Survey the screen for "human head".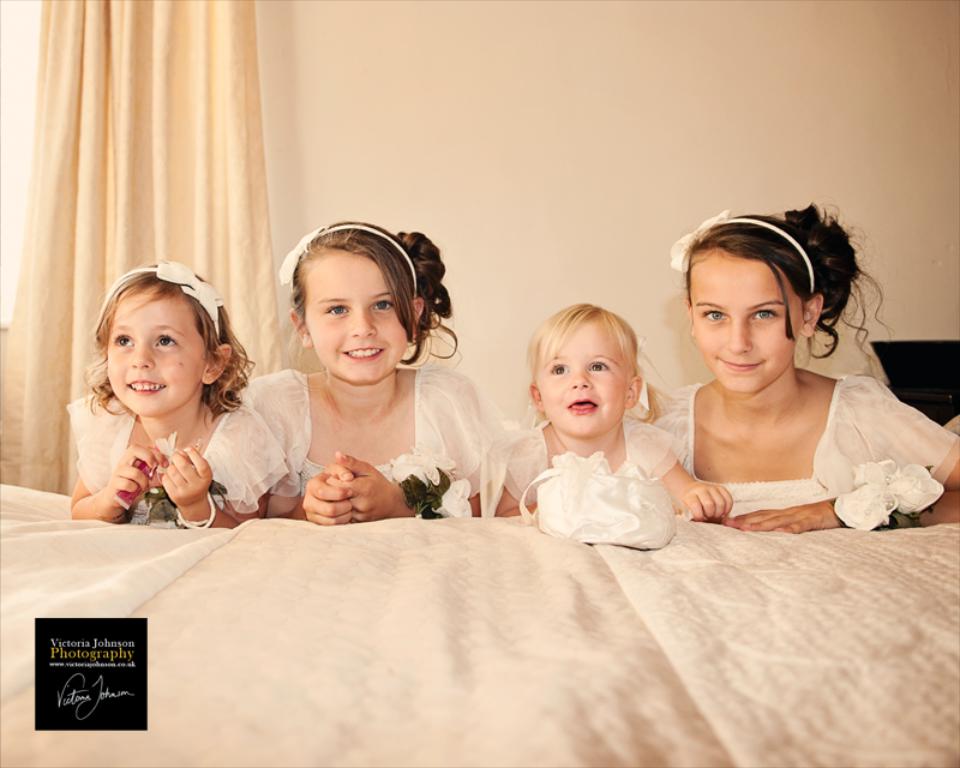
Survey found: 682:216:822:391.
